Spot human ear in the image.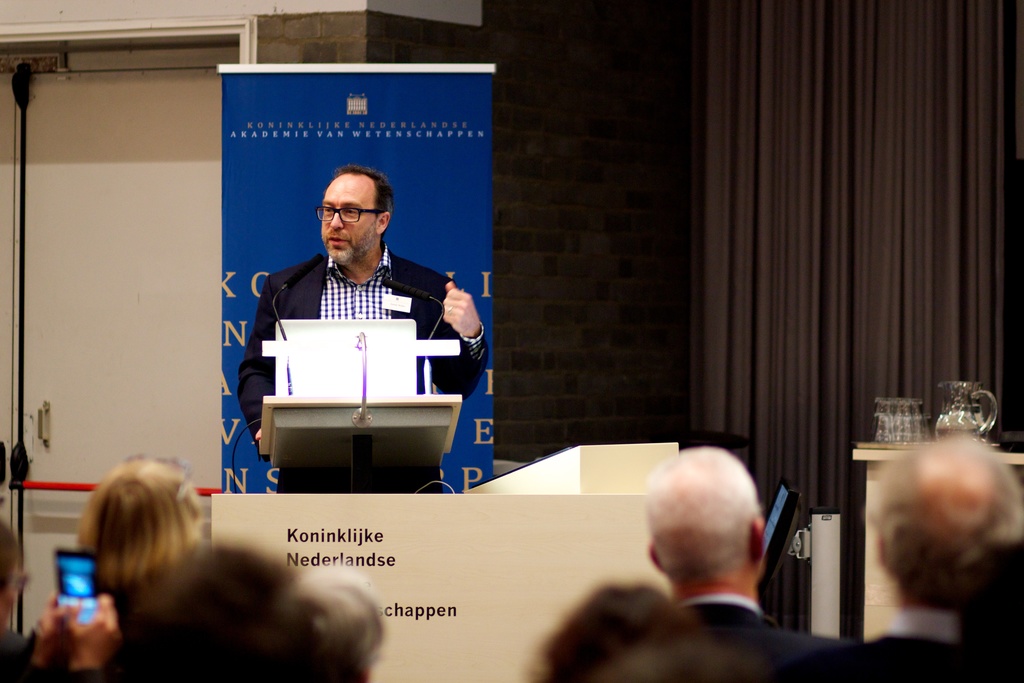
human ear found at detection(748, 516, 763, 568).
